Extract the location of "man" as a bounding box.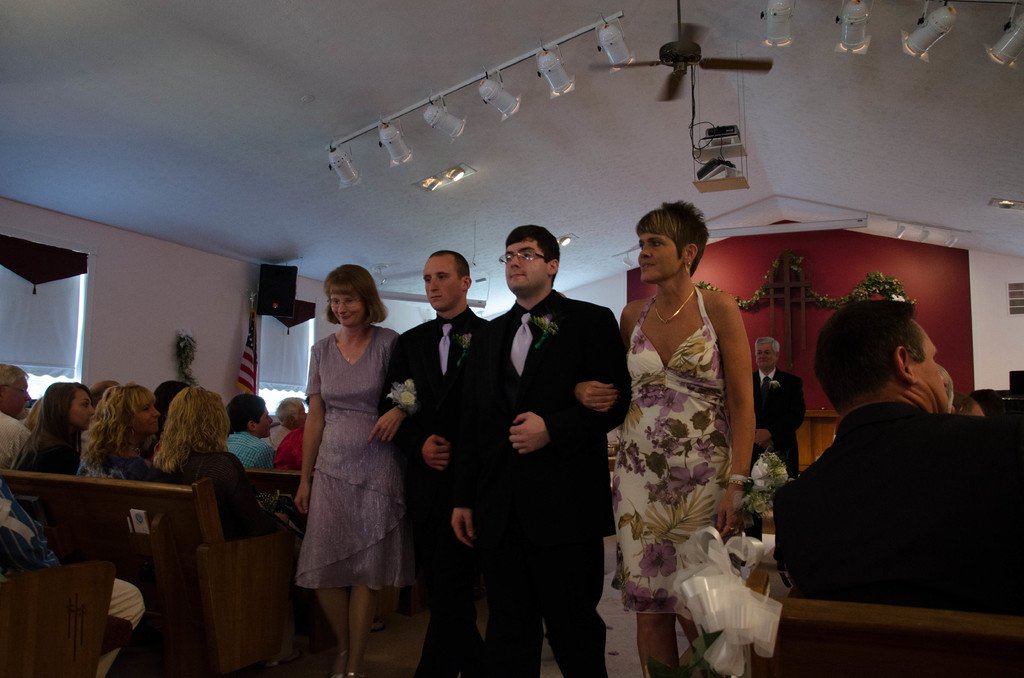
[x1=88, y1=378, x2=116, y2=407].
